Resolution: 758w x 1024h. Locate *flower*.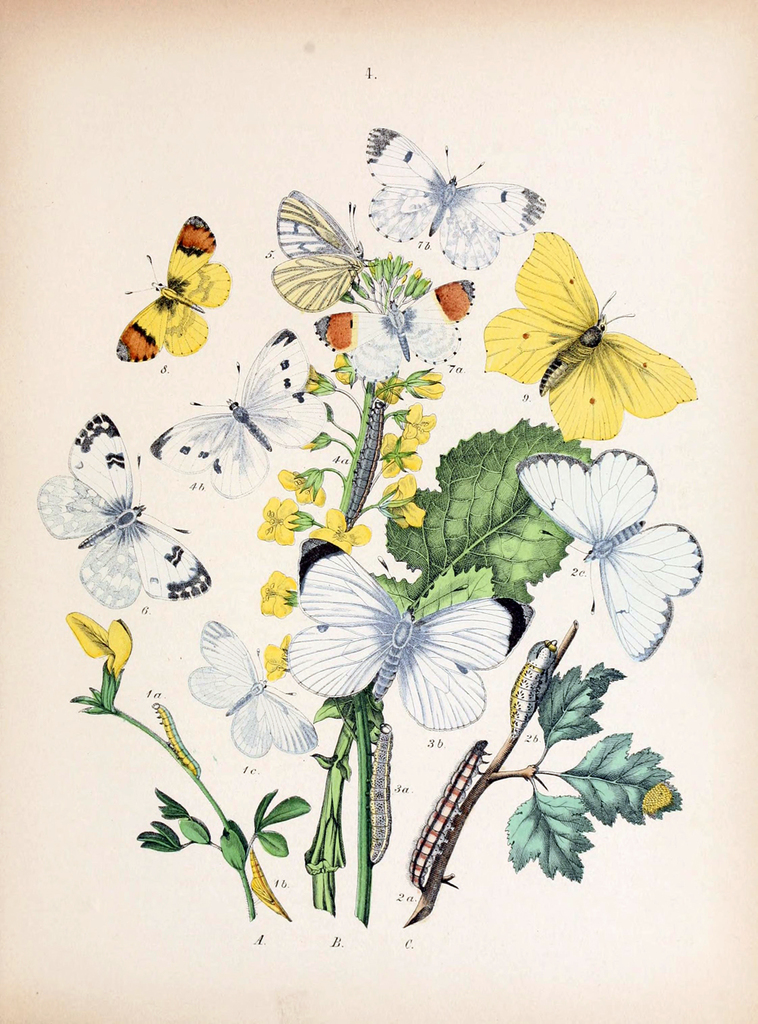
{"left": 412, "top": 275, "right": 428, "bottom": 296}.
